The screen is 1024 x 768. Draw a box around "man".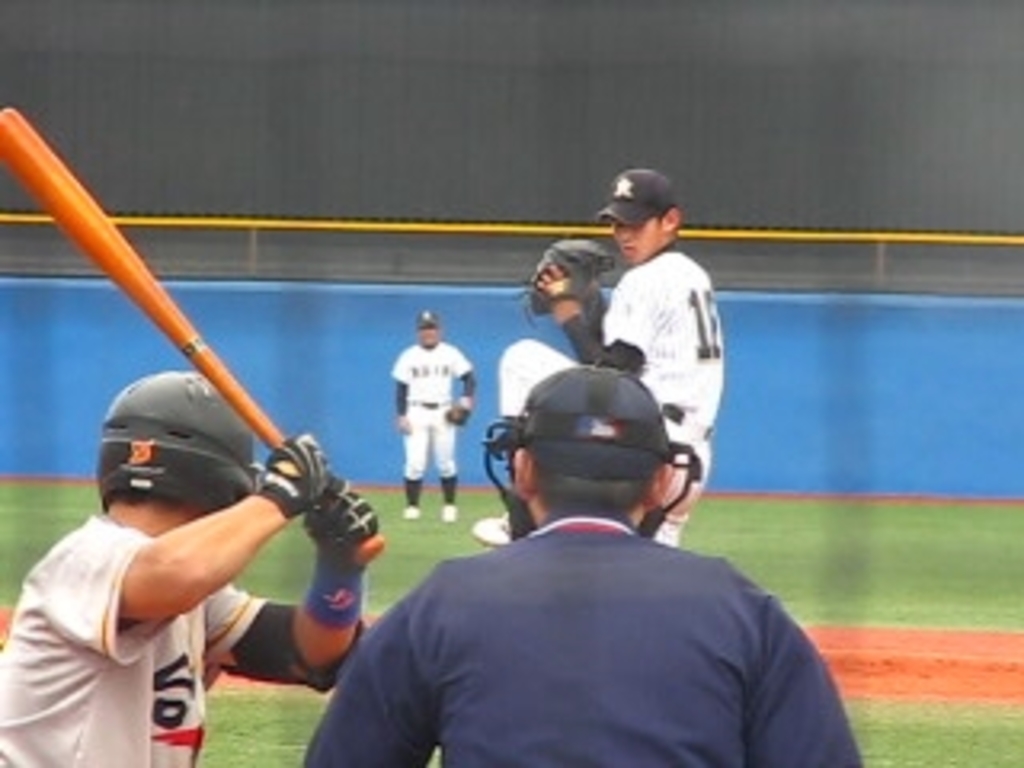
region(3, 368, 381, 765).
